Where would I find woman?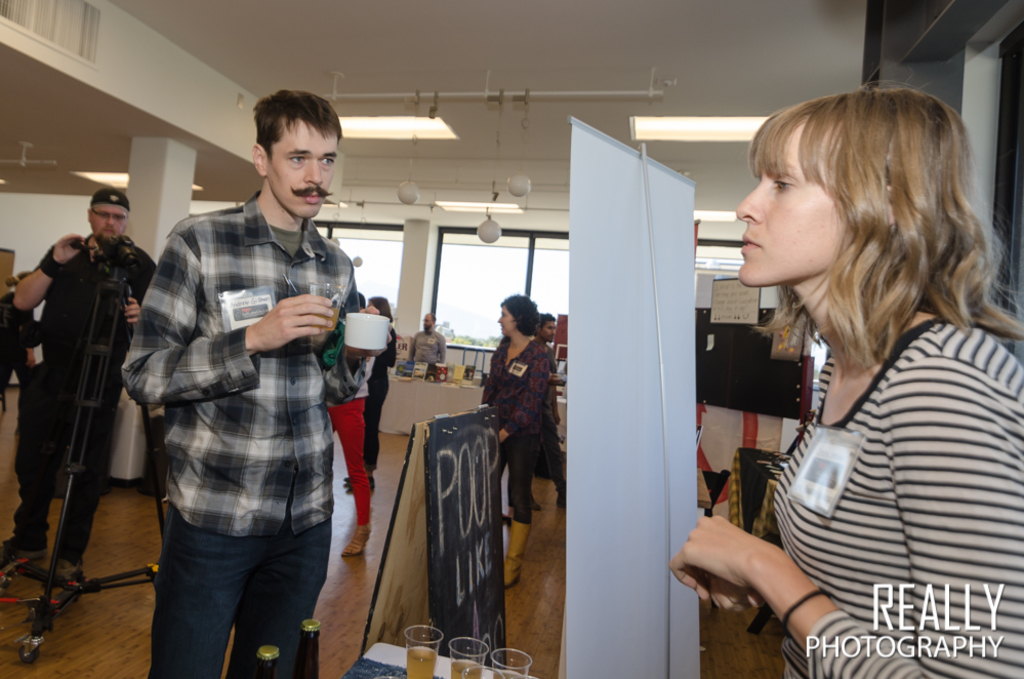
At x1=338, y1=293, x2=399, y2=485.
